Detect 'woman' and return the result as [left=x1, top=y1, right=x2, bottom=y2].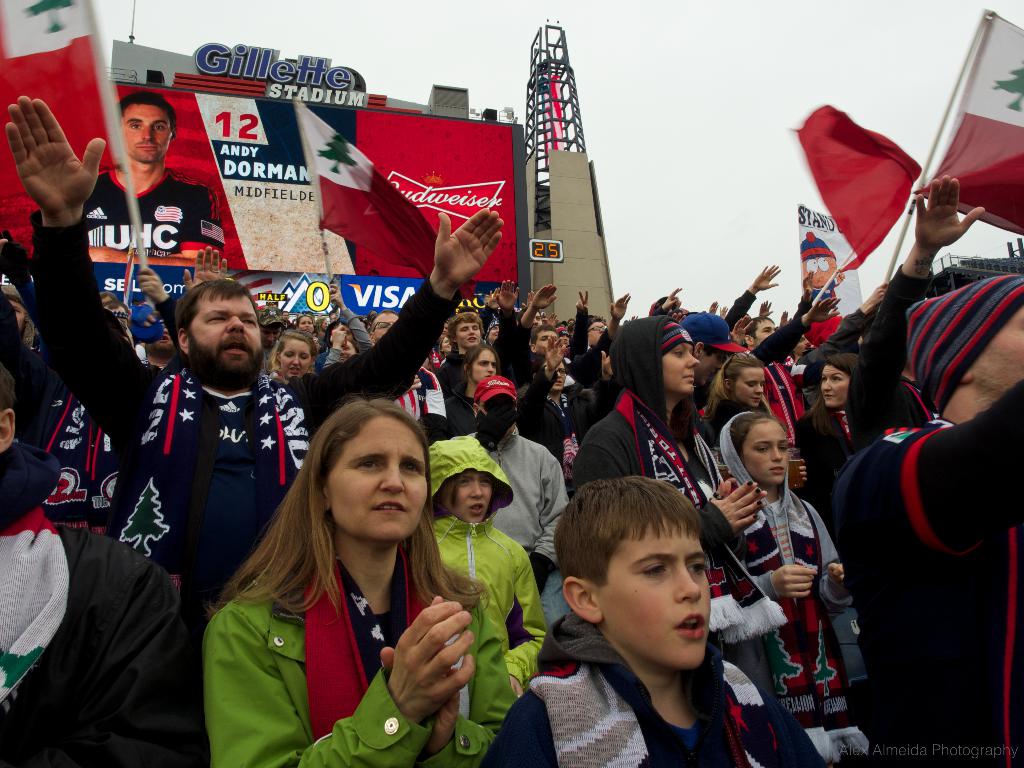
[left=266, top=325, right=318, bottom=388].
